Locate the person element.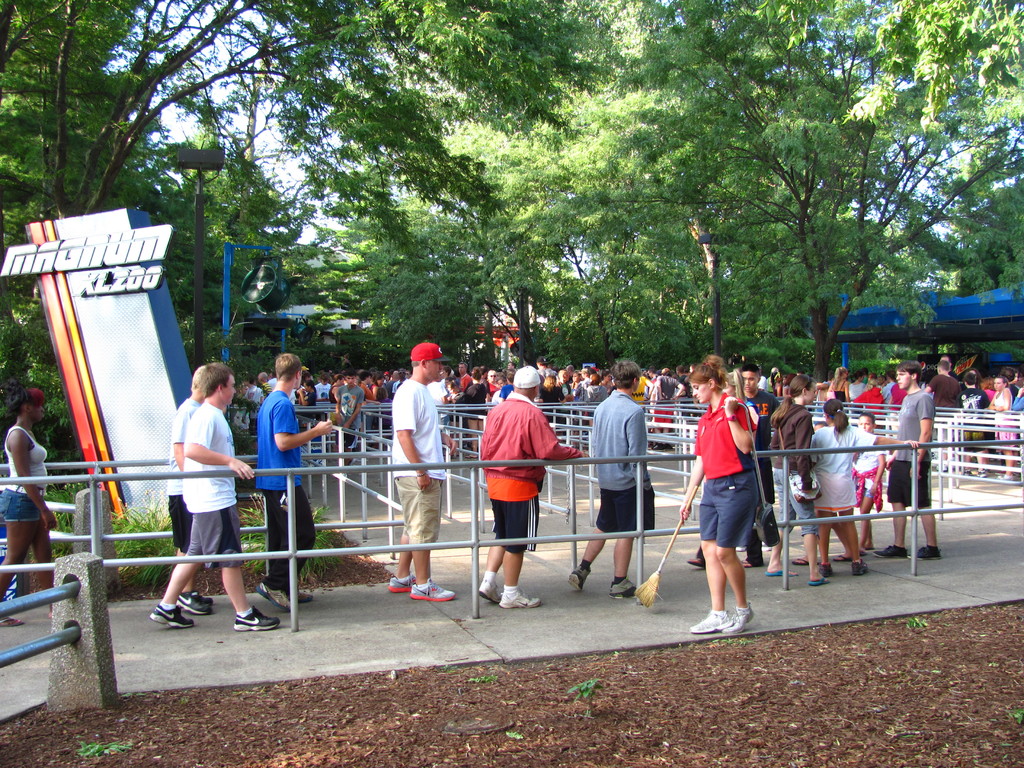
Element bbox: (738, 371, 781, 574).
